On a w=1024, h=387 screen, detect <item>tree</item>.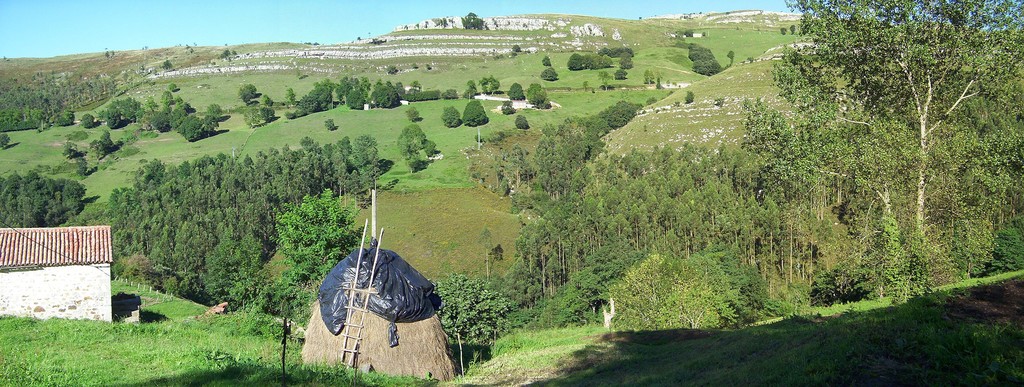
(left=394, top=123, right=426, bottom=159).
